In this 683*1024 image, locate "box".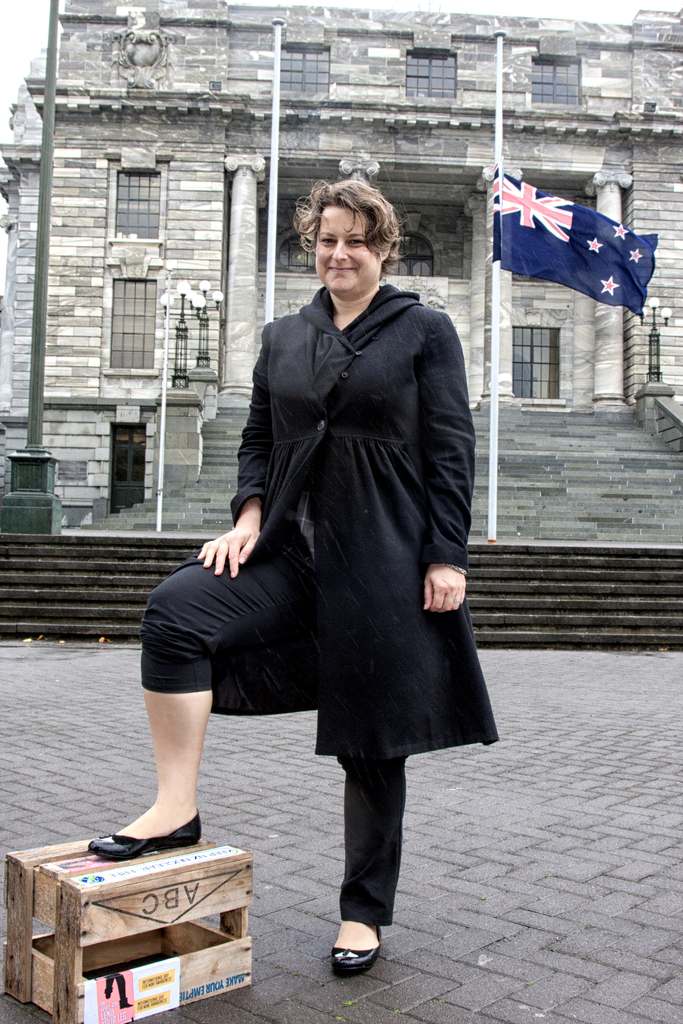
Bounding box: bbox=(6, 840, 253, 1023).
